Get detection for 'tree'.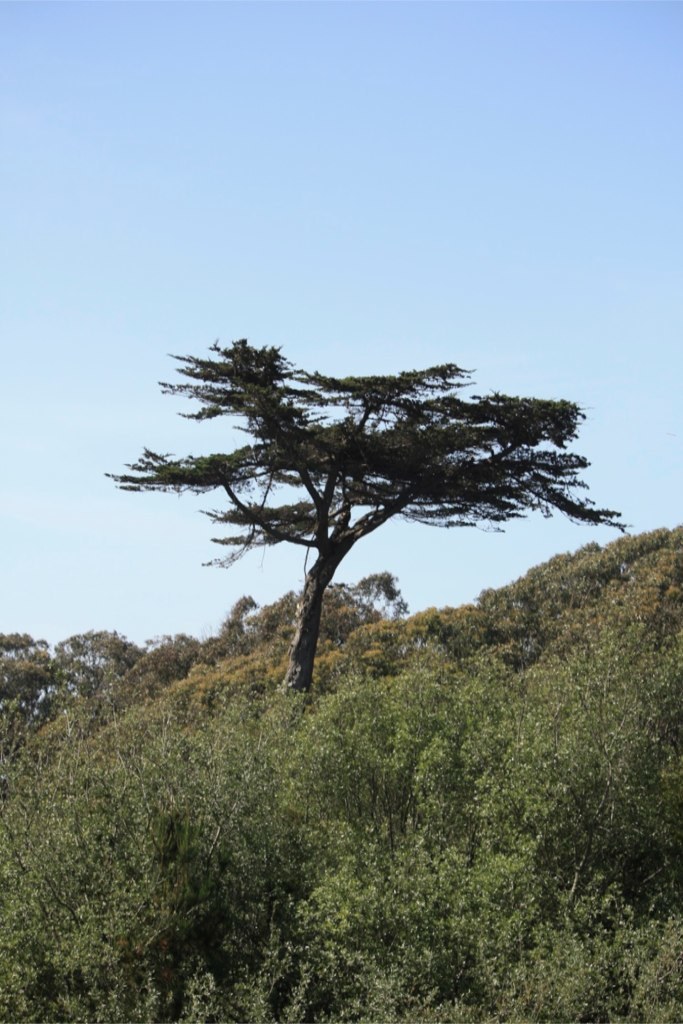
Detection: pyautogui.locateOnScreen(134, 325, 599, 704).
